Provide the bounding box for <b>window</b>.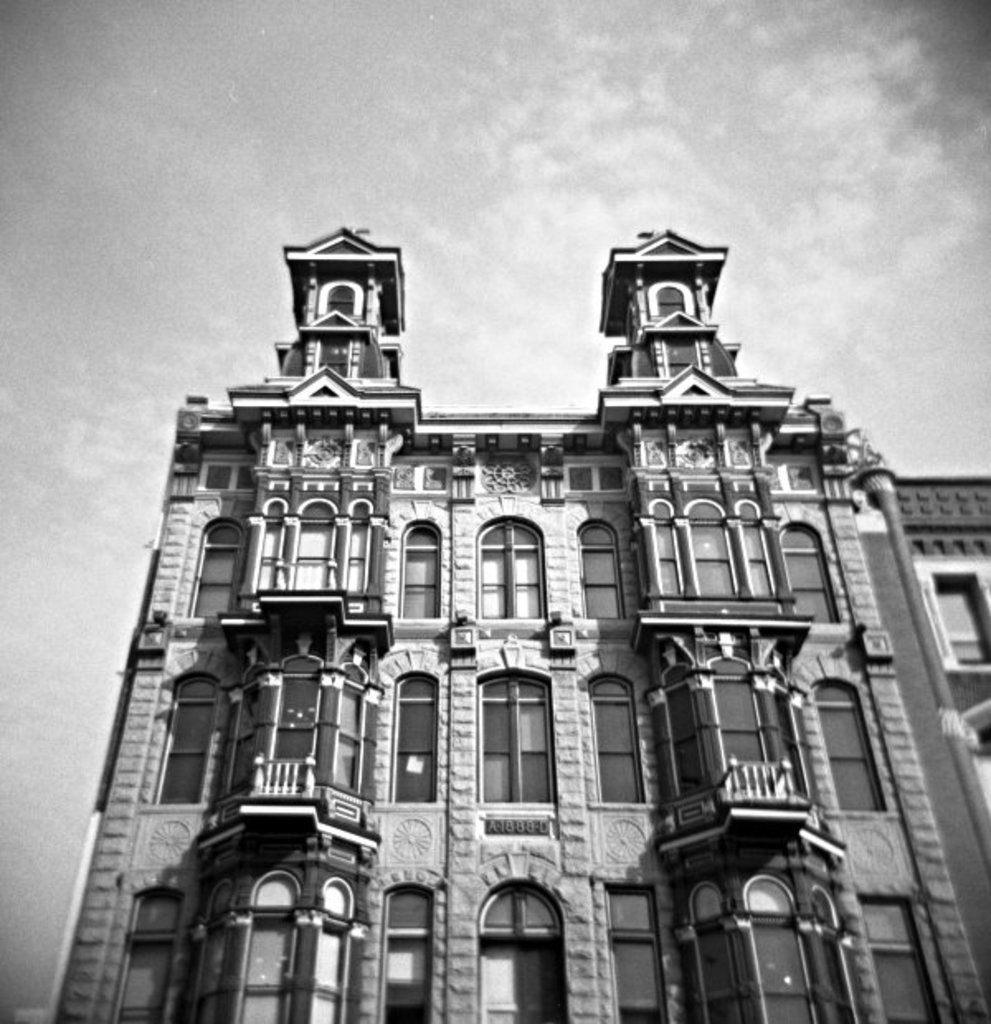
367, 879, 446, 1022.
